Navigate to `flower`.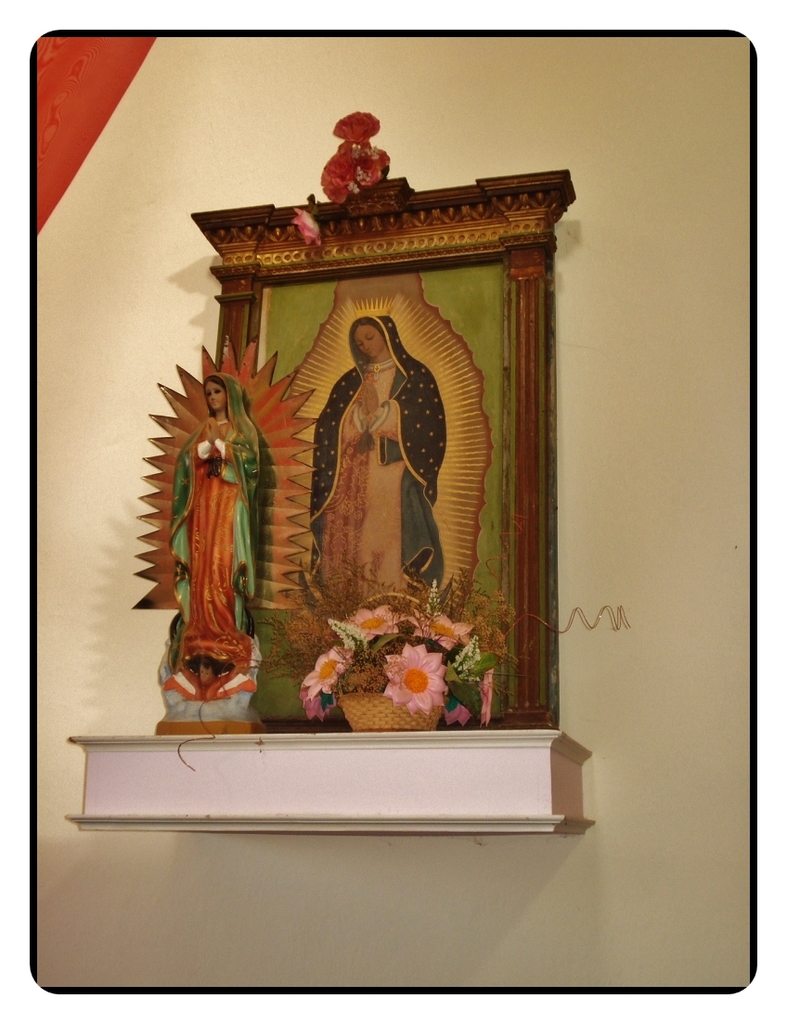
Navigation target: bbox=[327, 153, 350, 206].
